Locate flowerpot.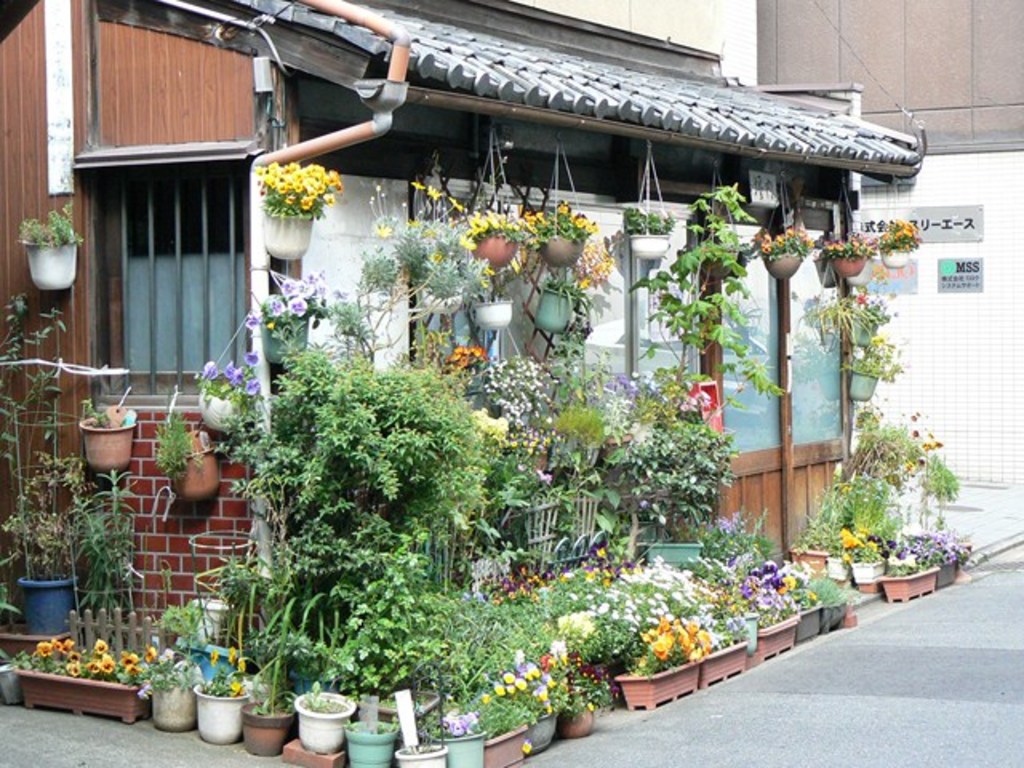
Bounding box: locate(563, 696, 592, 744).
